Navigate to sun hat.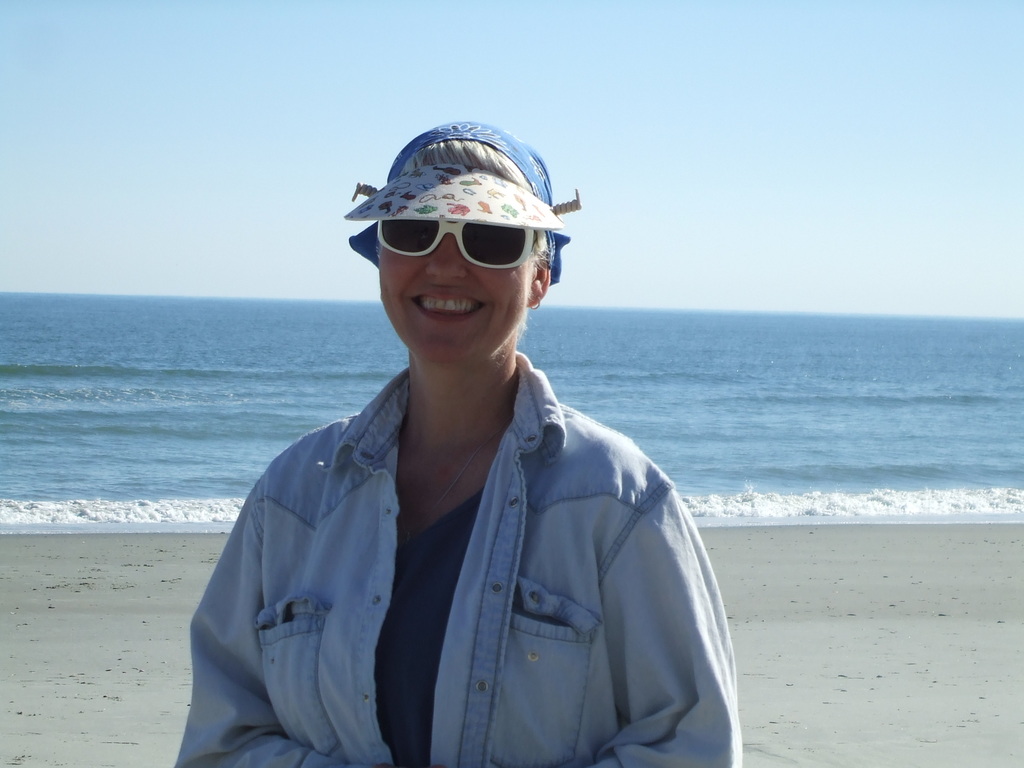
Navigation target: 337 118 588 294.
